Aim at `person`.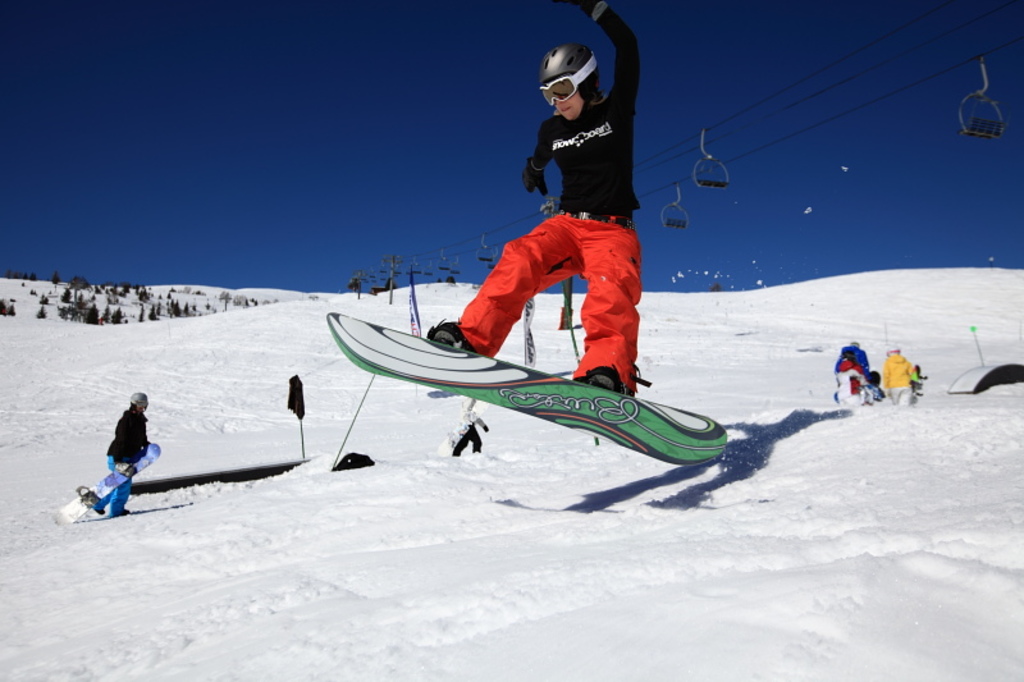
Aimed at pyautogui.locateOnScreen(884, 344, 906, 408).
